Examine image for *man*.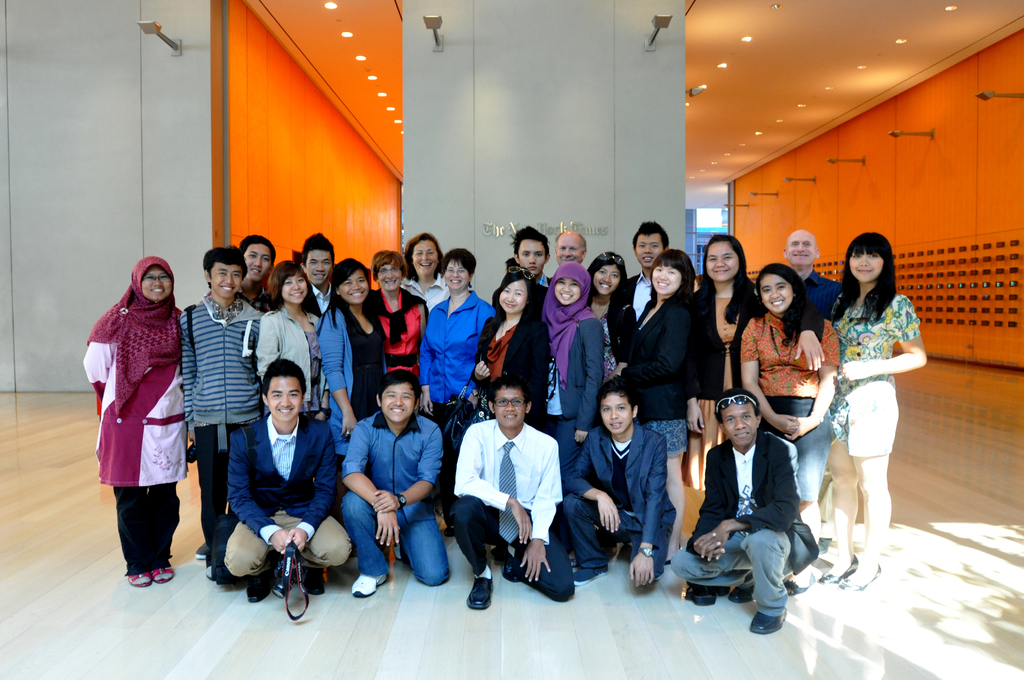
Examination result: [x1=606, y1=220, x2=679, y2=345].
